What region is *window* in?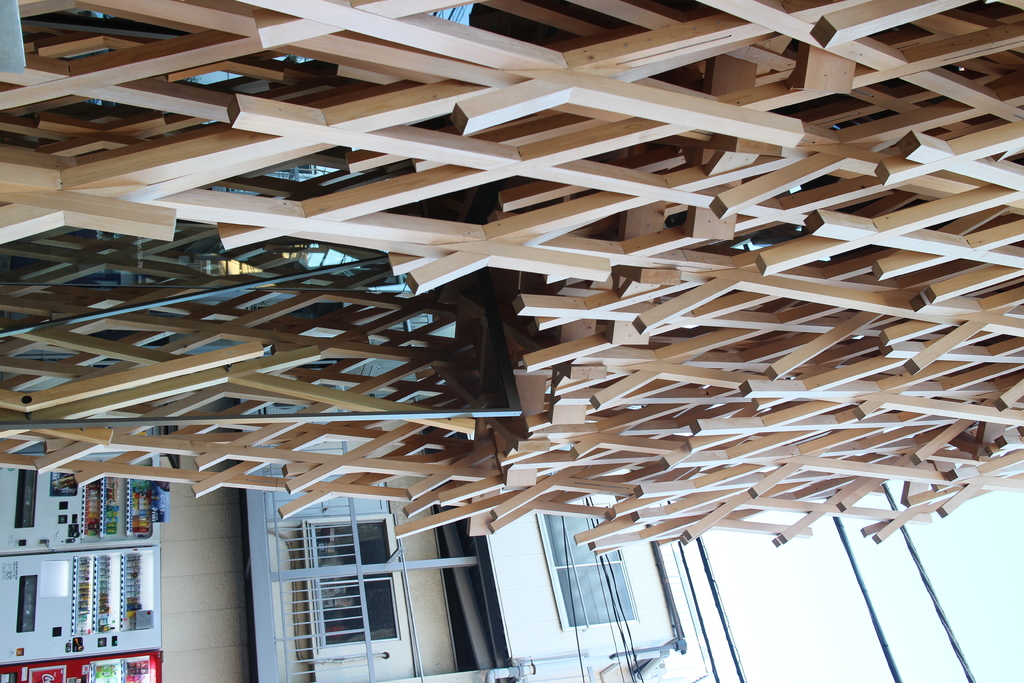
crop(269, 514, 404, 664).
